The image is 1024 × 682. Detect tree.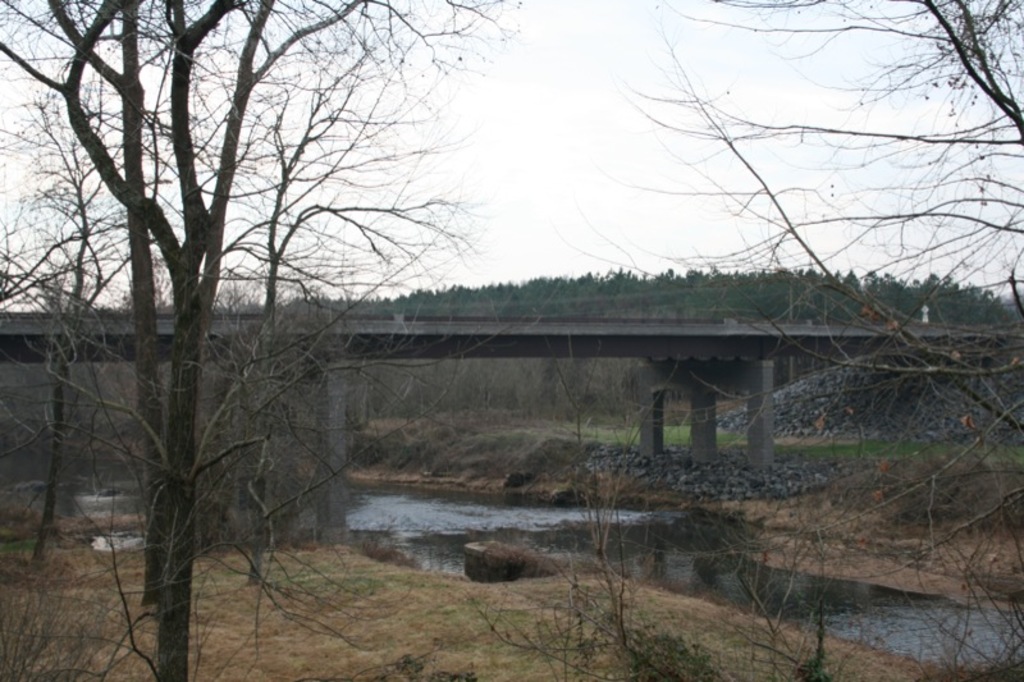
Detection: [left=0, top=90, right=180, bottom=569].
